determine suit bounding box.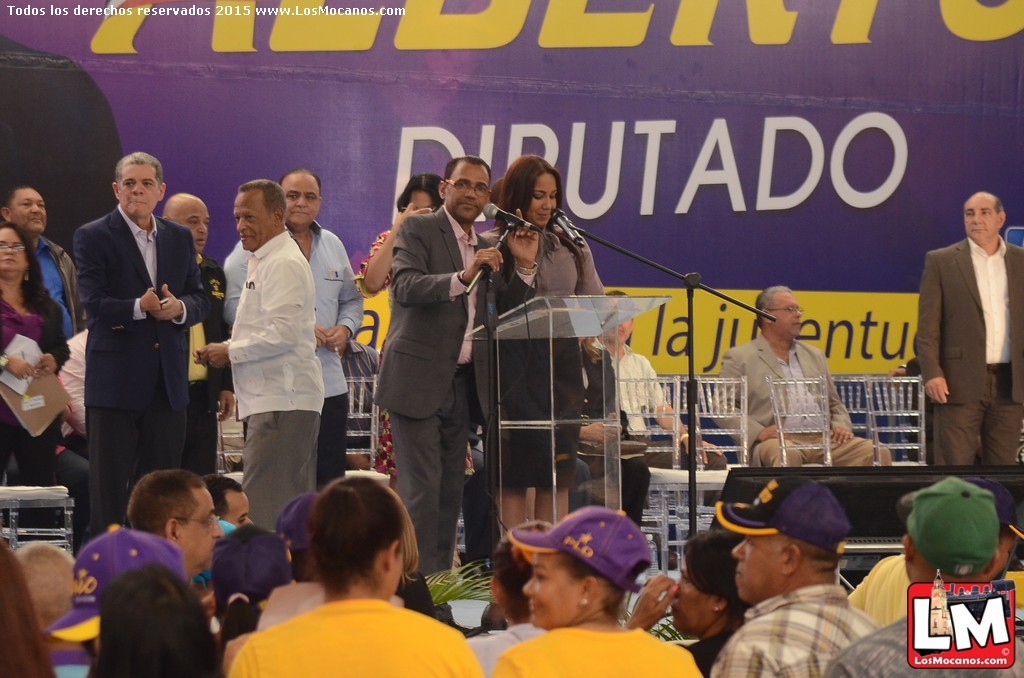
Determined: {"left": 917, "top": 233, "right": 1023, "bottom": 469}.
